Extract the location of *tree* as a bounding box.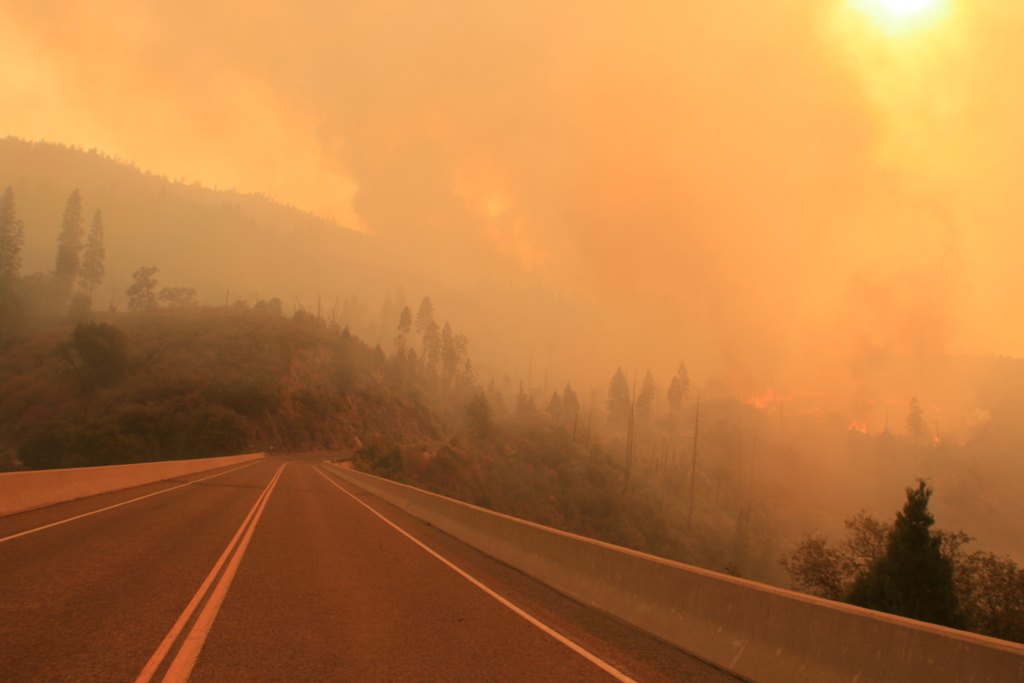
[634,365,661,418].
